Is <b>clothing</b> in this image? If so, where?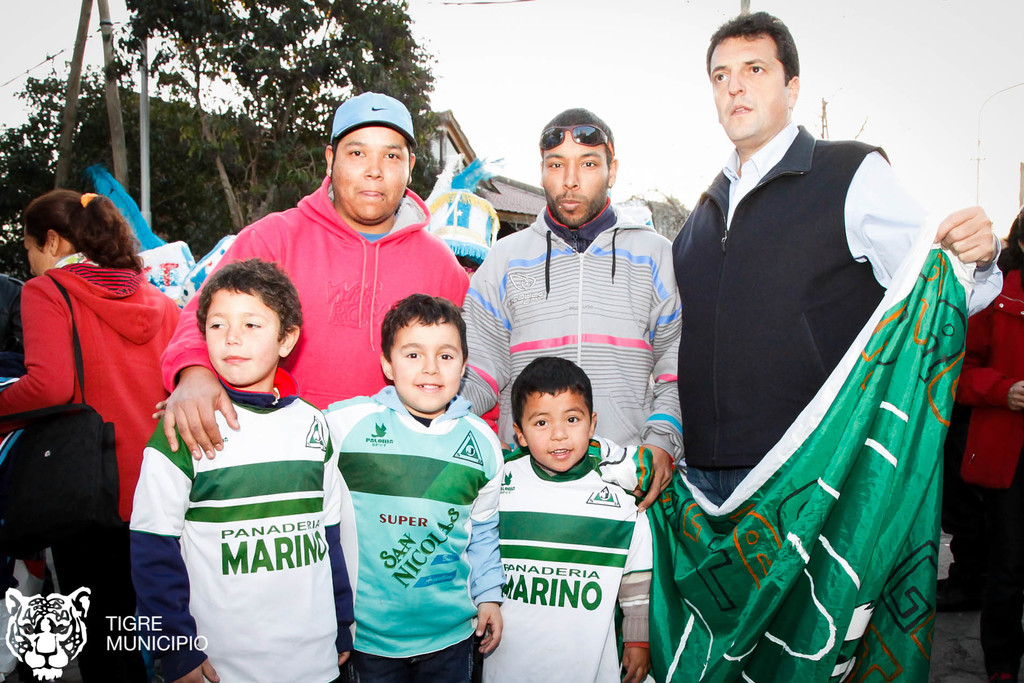
Yes, at bbox(480, 427, 664, 659).
